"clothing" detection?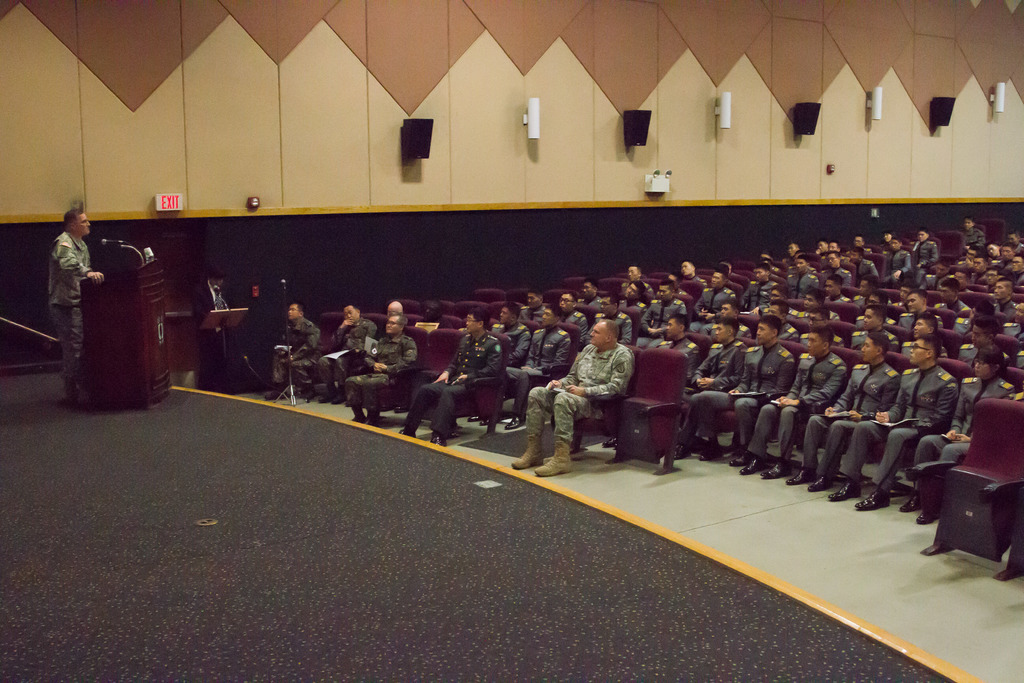
crop(405, 334, 499, 441)
